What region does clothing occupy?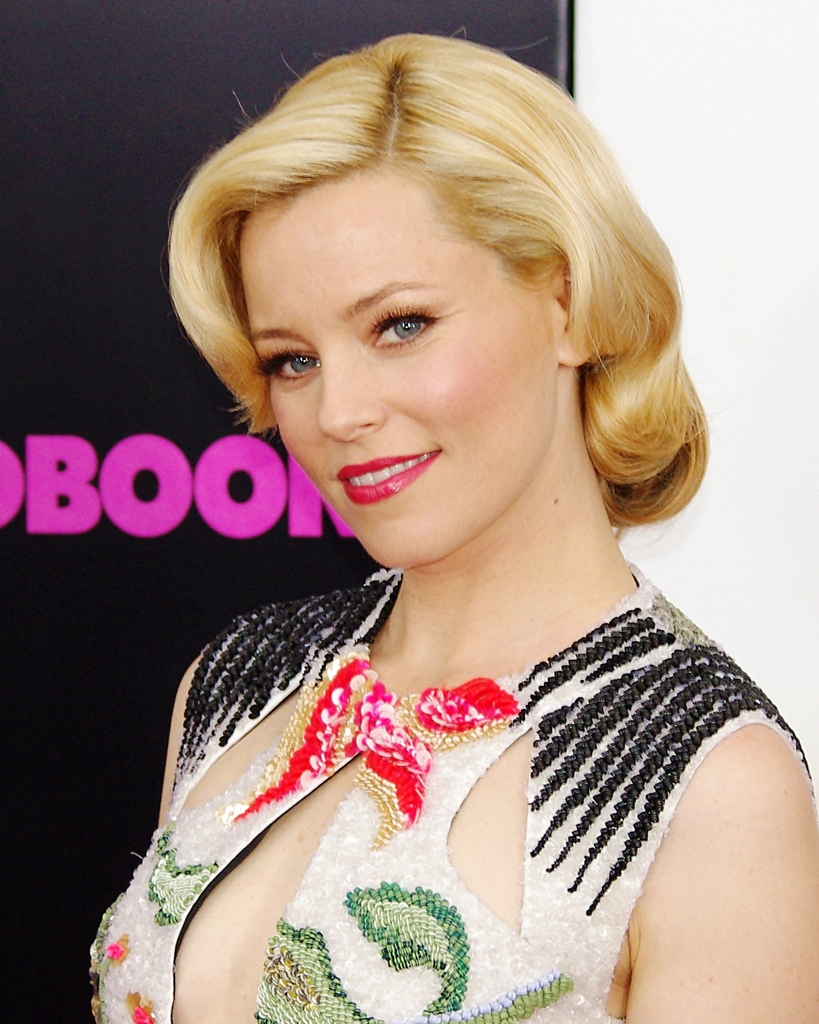
Rect(131, 540, 713, 1011).
